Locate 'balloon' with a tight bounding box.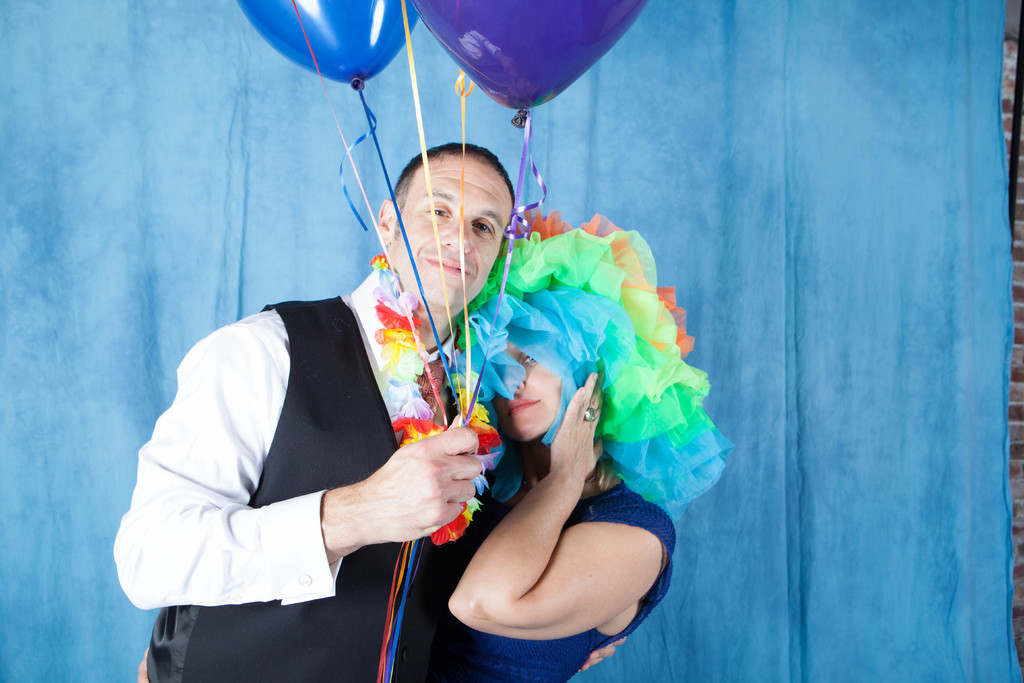
bbox=[415, 0, 648, 110].
